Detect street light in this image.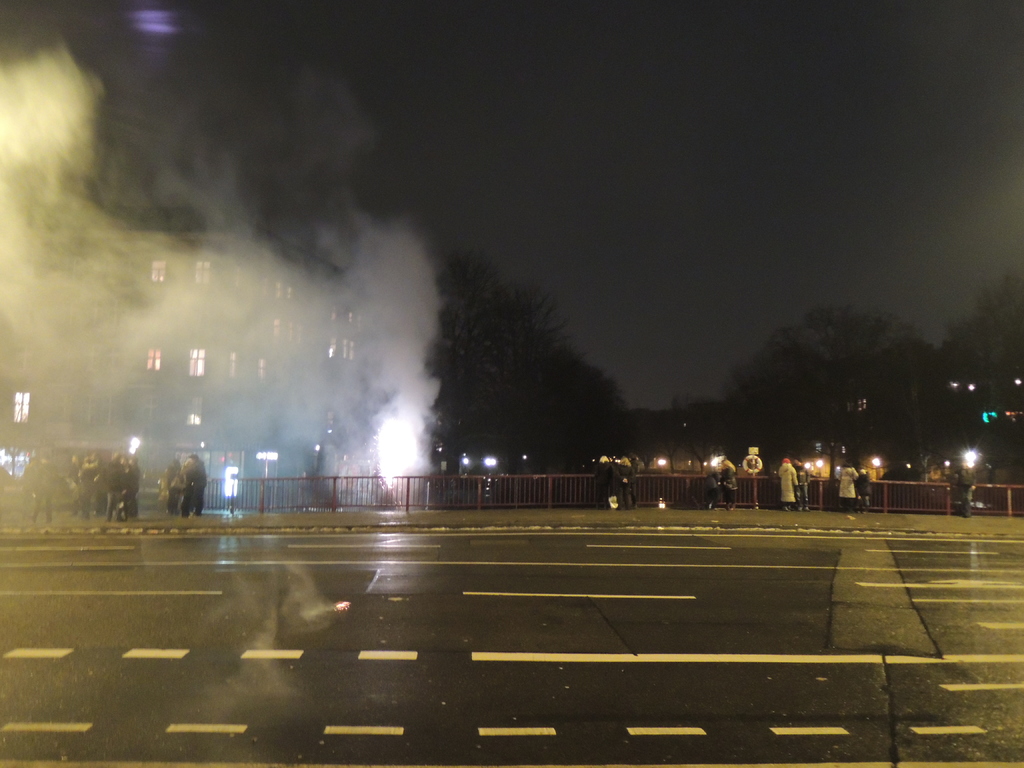
Detection: rect(816, 456, 824, 479).
